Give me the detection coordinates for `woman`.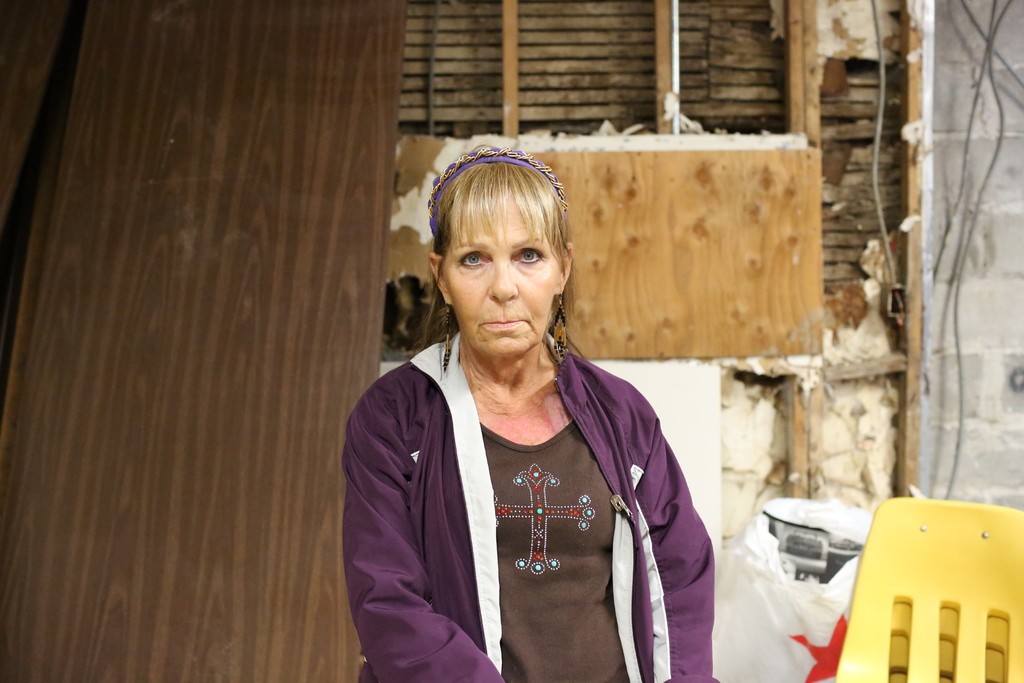
detection(344, 174, 765, 682).
